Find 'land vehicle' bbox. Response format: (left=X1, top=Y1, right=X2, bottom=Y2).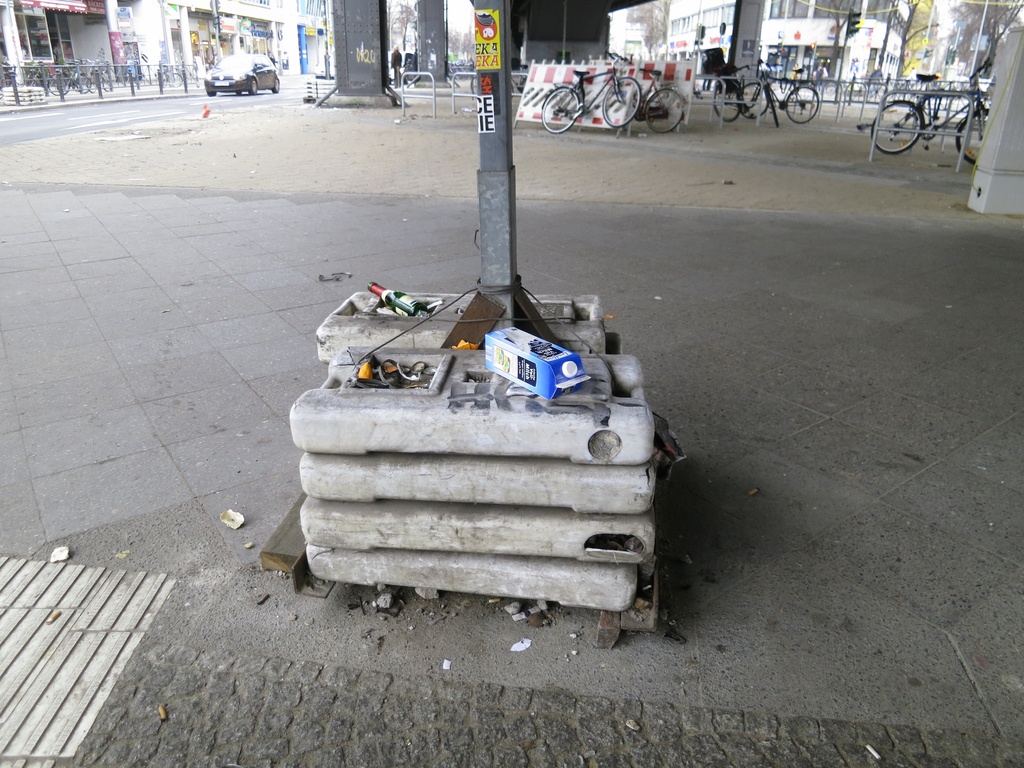
(left=541, top=44, right=637, bottom=131).
